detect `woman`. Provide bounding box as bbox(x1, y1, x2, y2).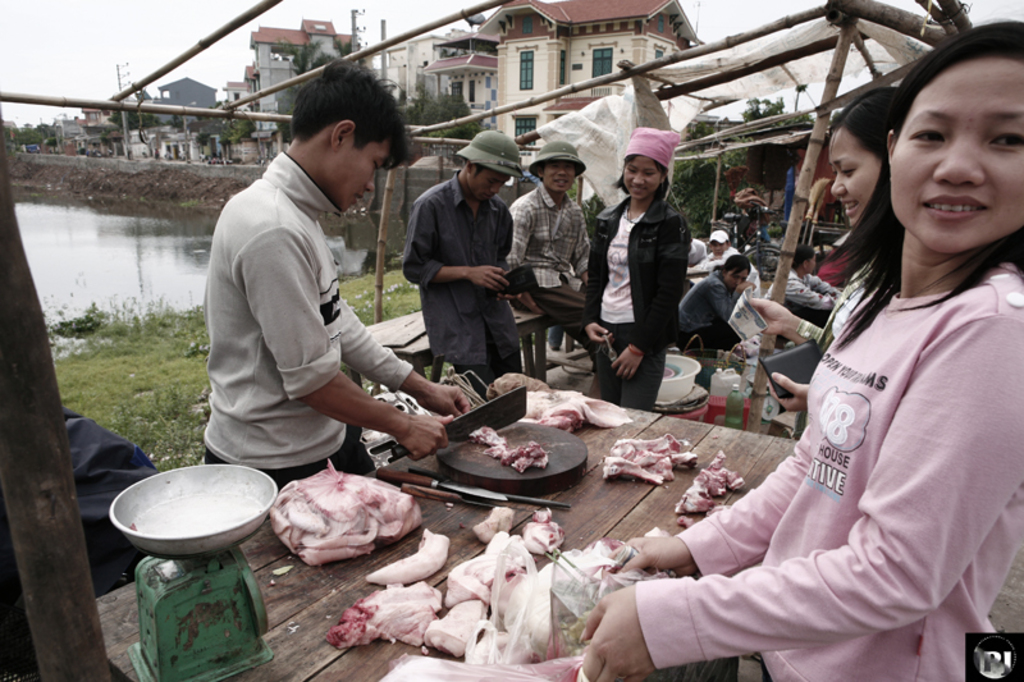
bbox(680, 256, 756, 345).
